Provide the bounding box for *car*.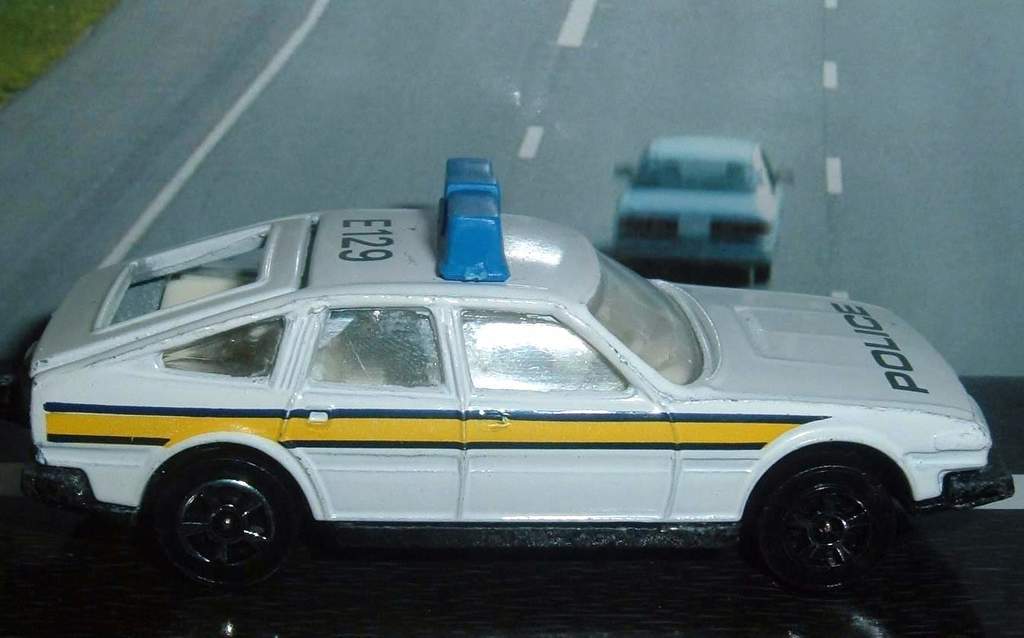
bbox=[597, 123, 797, 308].
